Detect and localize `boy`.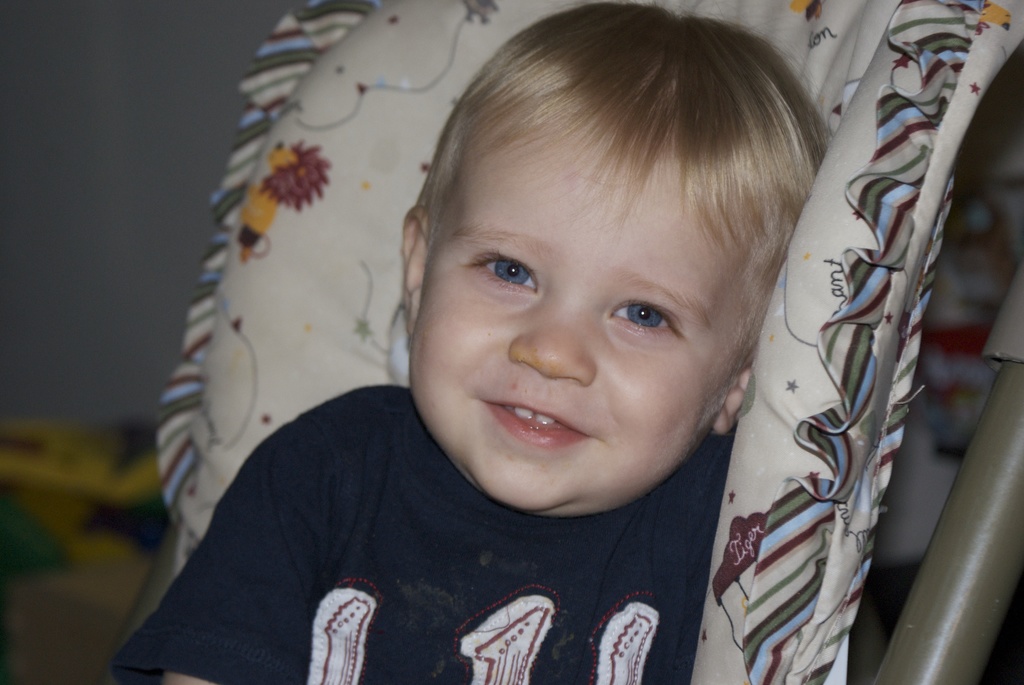
Localized at crop(109, 0, 826, 684).
